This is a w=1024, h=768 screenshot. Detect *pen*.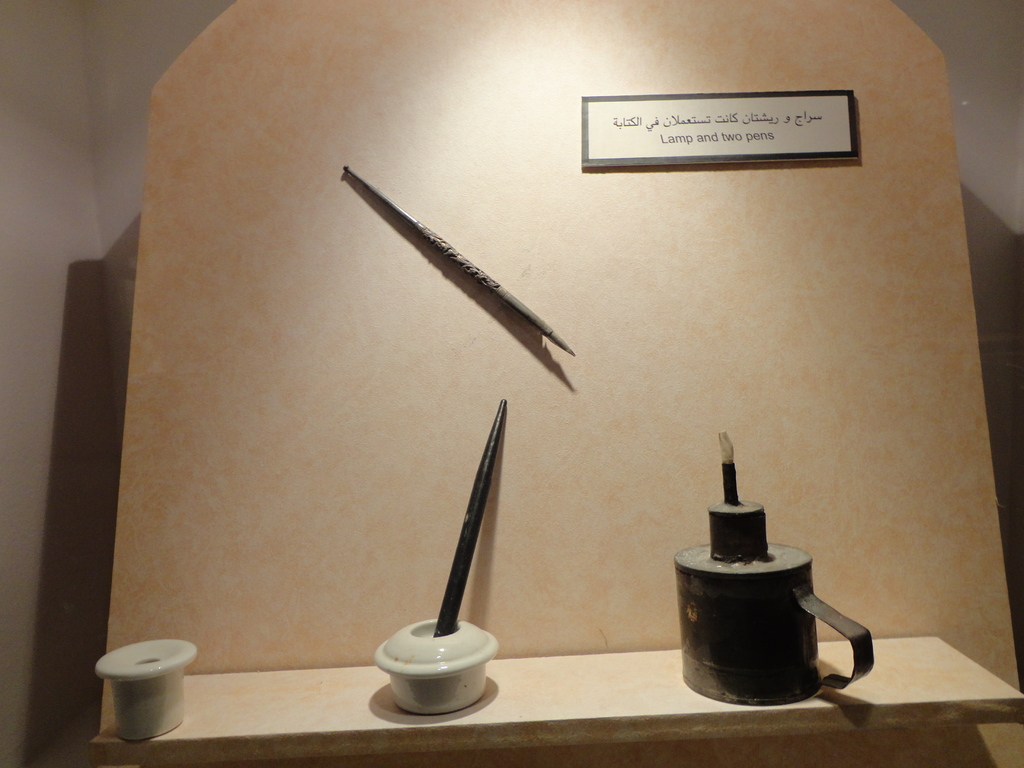
locate(340, 165, 573, 355).
